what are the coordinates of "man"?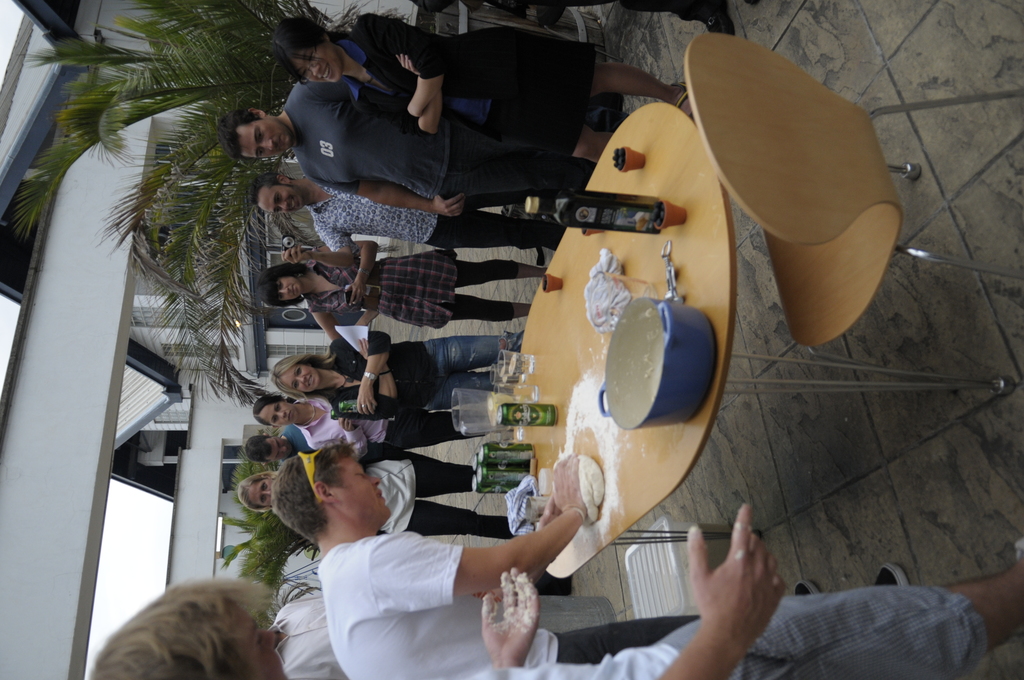
[x1=84, y1=499, x2=1023, y2=677].
